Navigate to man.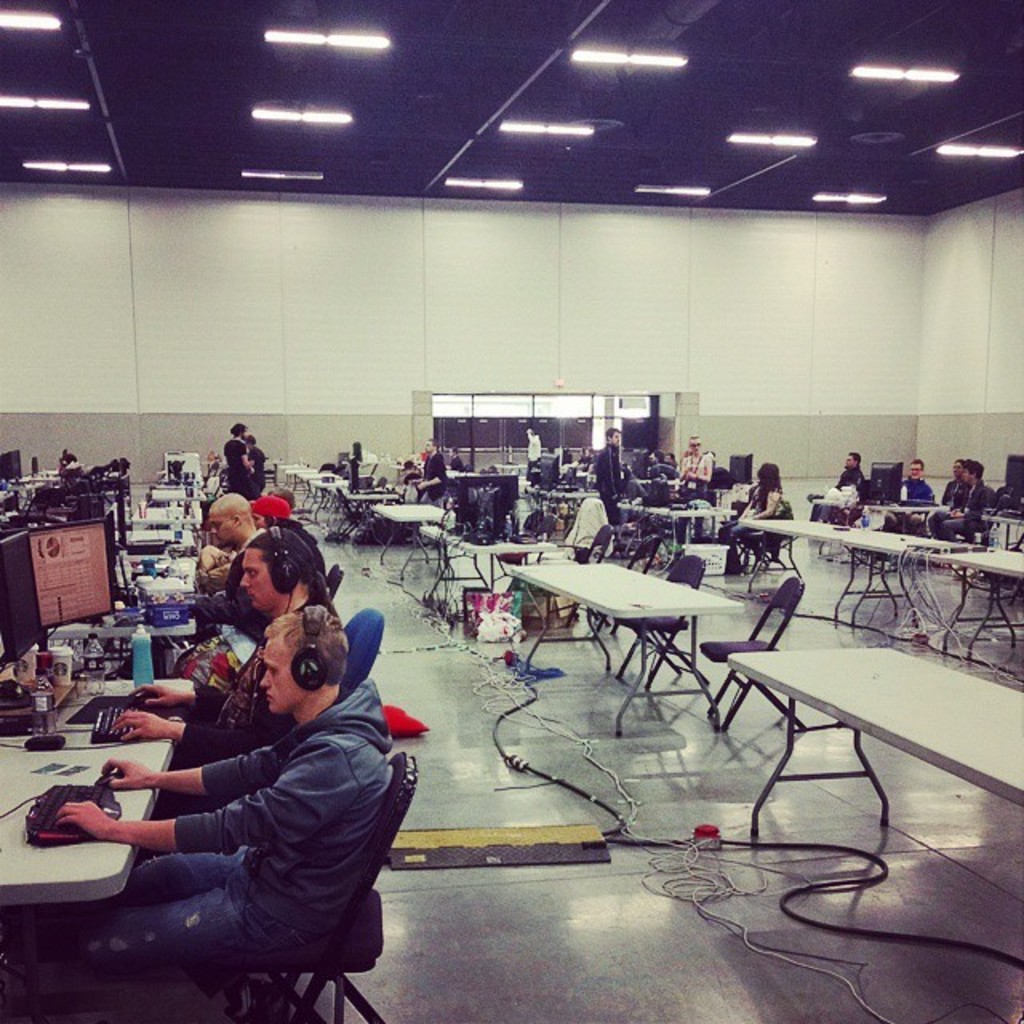
Navigation target: pyautogui.locateOnScreen(899, 461, 942, 502).
